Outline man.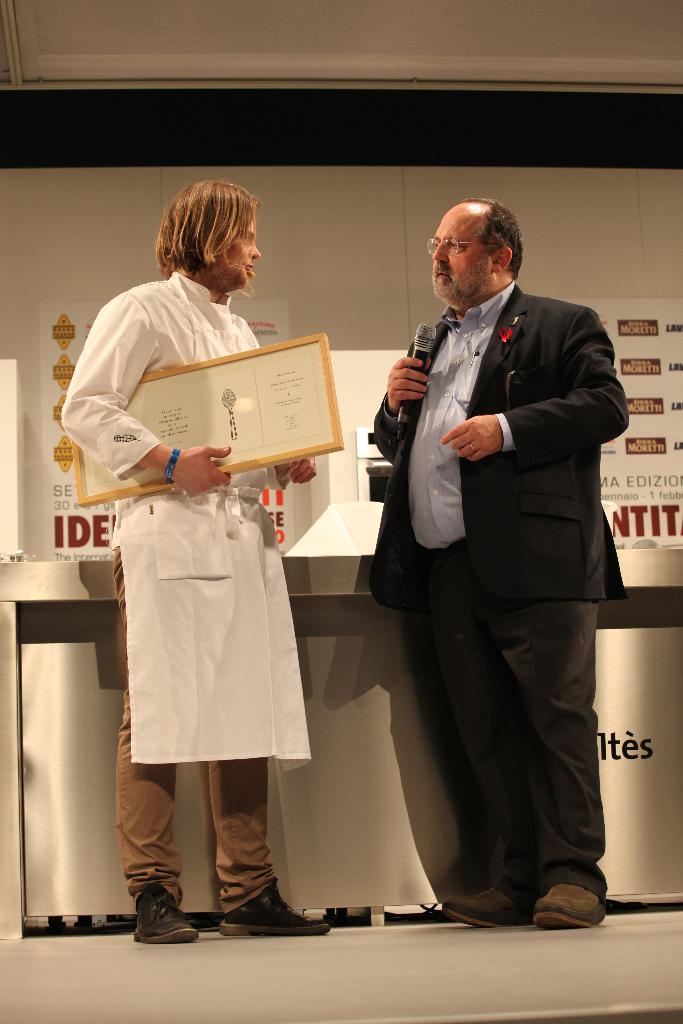
Outline: 57/175/337/945.
